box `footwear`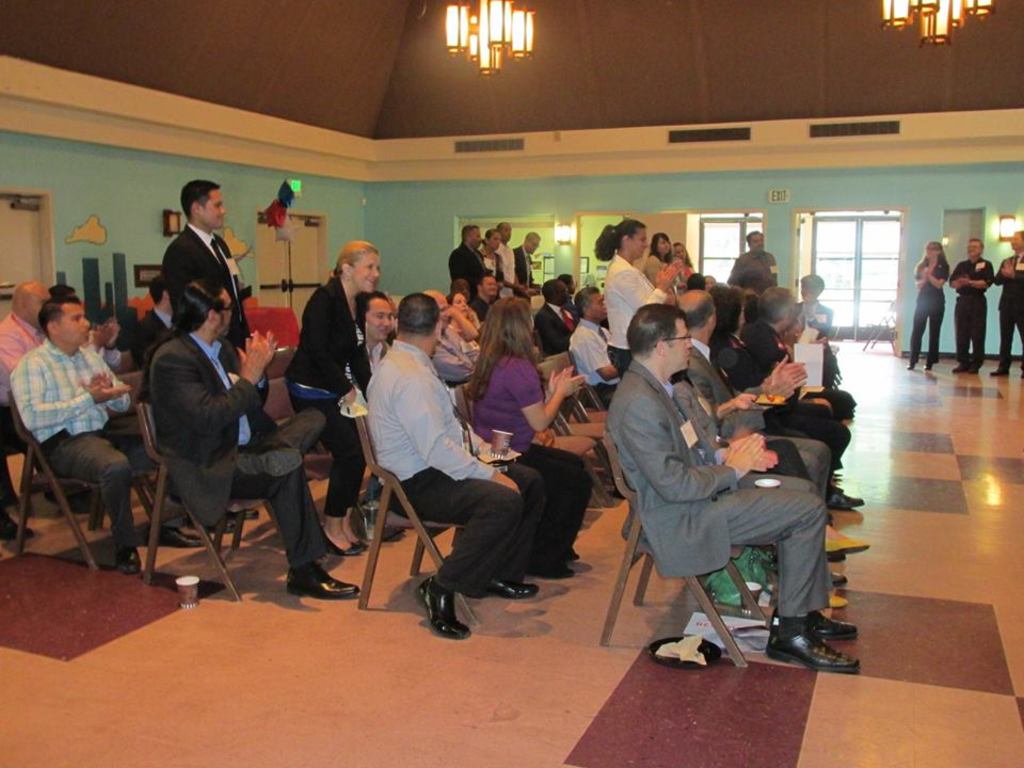
pyautogui.locateOnScreen(993, 364, 1009, 380)
